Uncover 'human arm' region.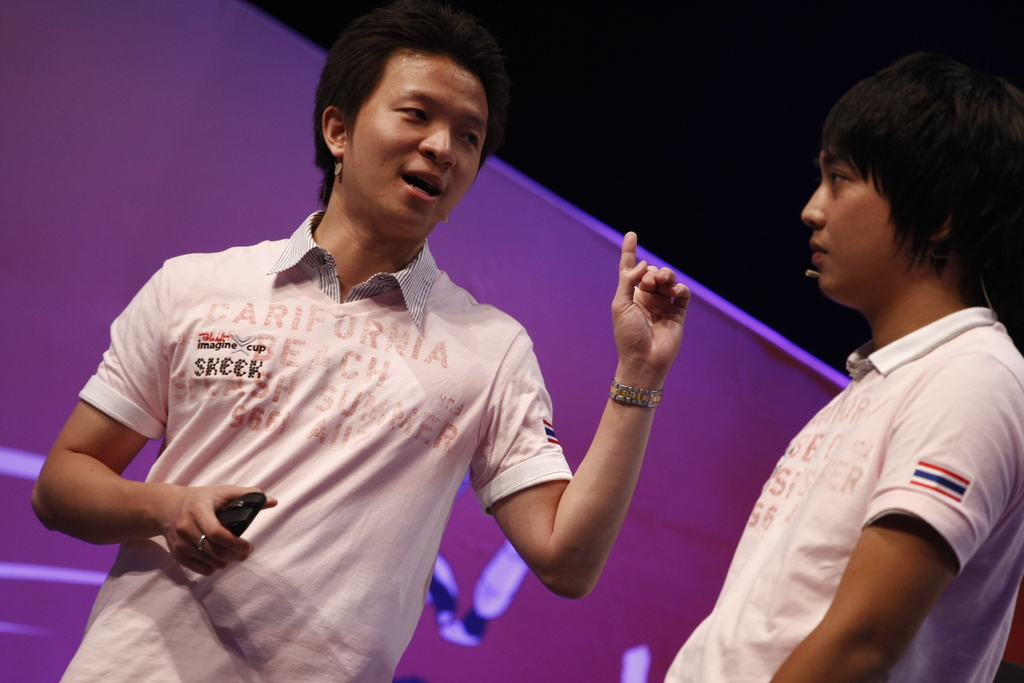
Uncovered: [476, 270, 693, 624].
